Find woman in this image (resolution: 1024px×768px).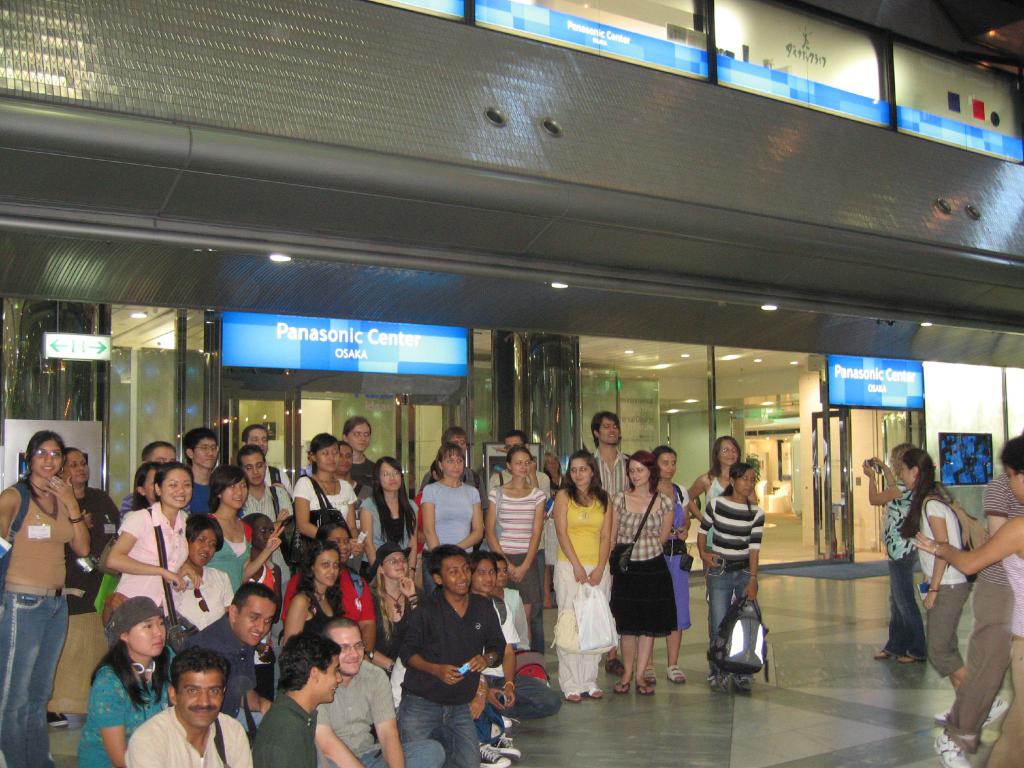
l=240, t=514, r=300, b=593.
